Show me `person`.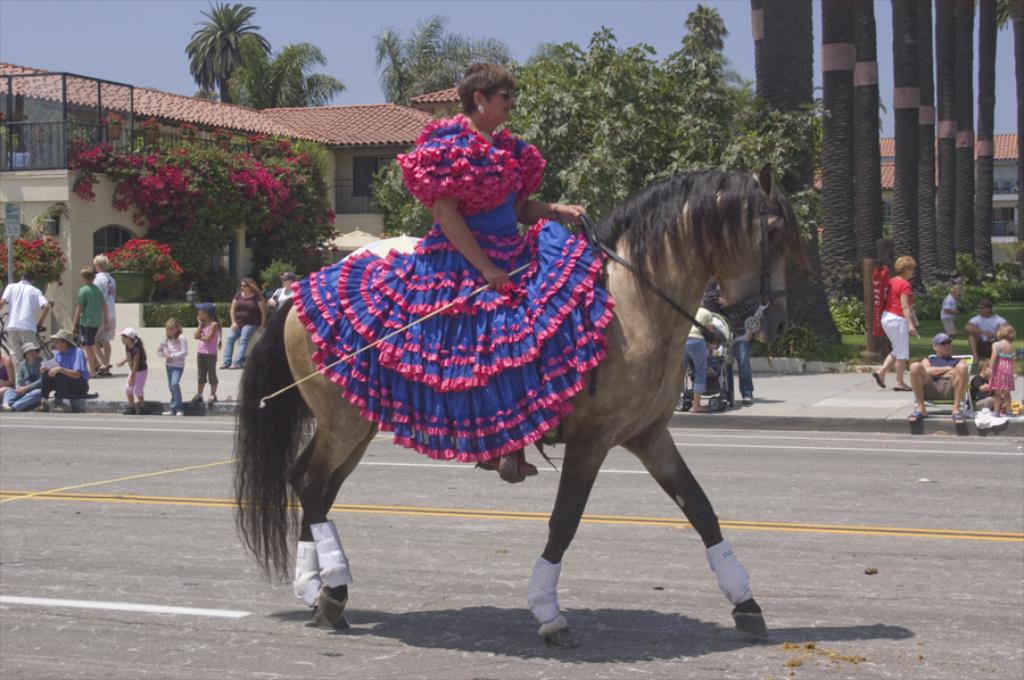
`person` is here: bbox(986, 323, 1019, 412).
